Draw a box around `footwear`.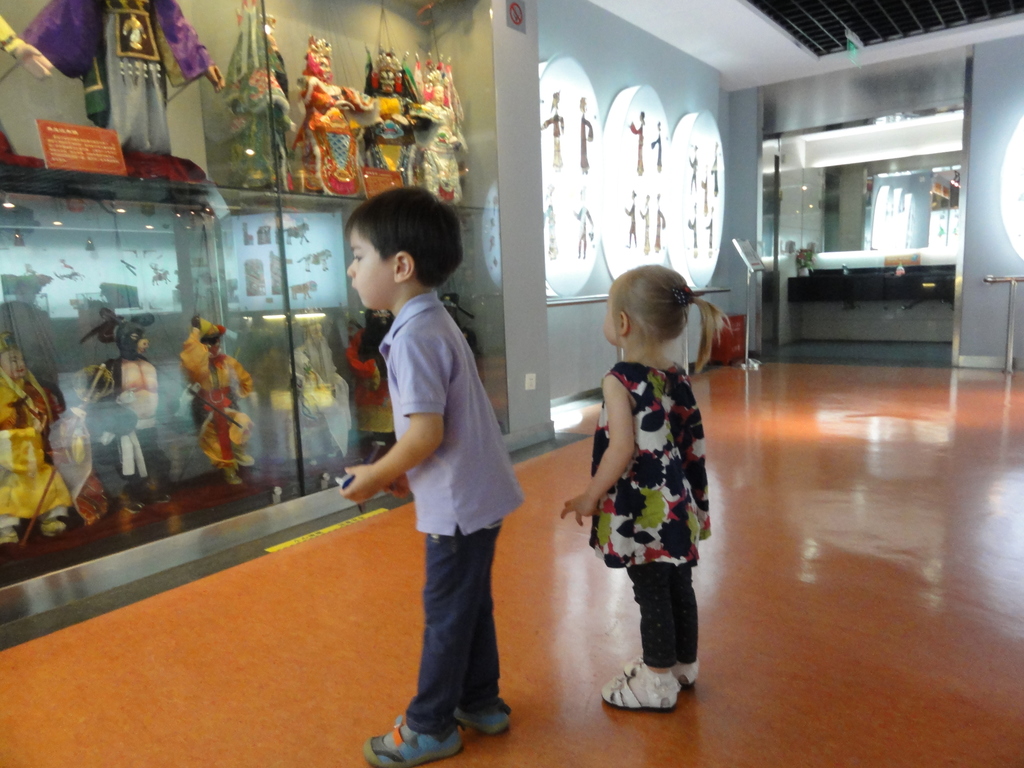
bbox=[234, 450, 255, 471].
